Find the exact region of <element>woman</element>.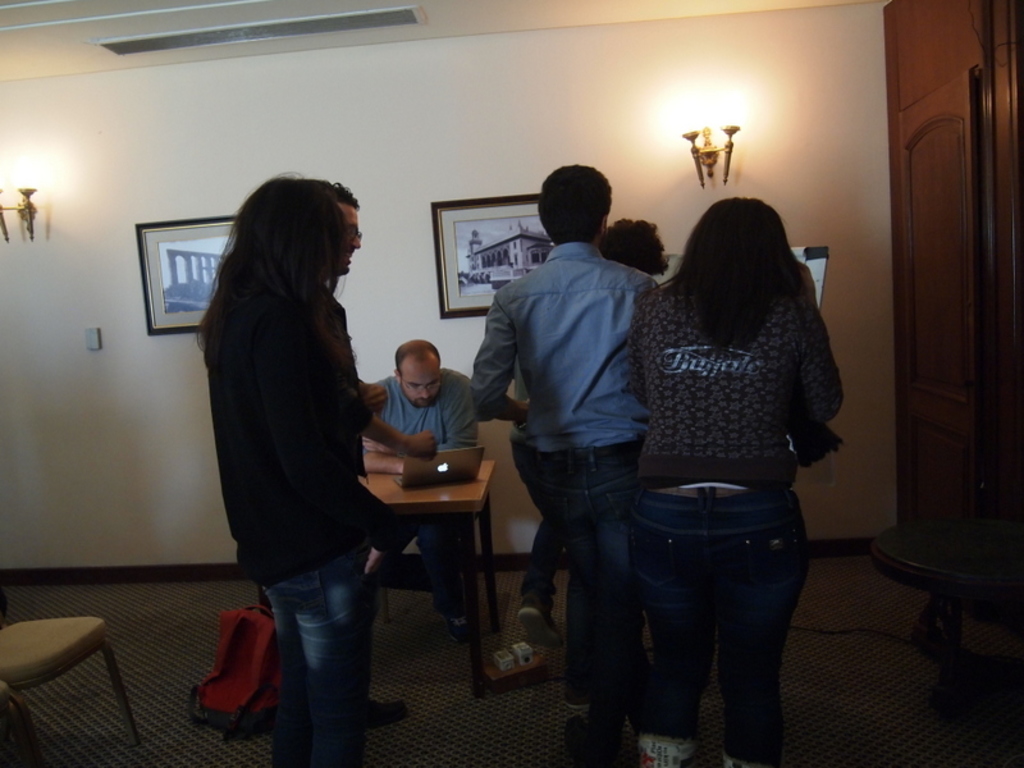
Exact region: BBox(630, 196, 845, 767).
